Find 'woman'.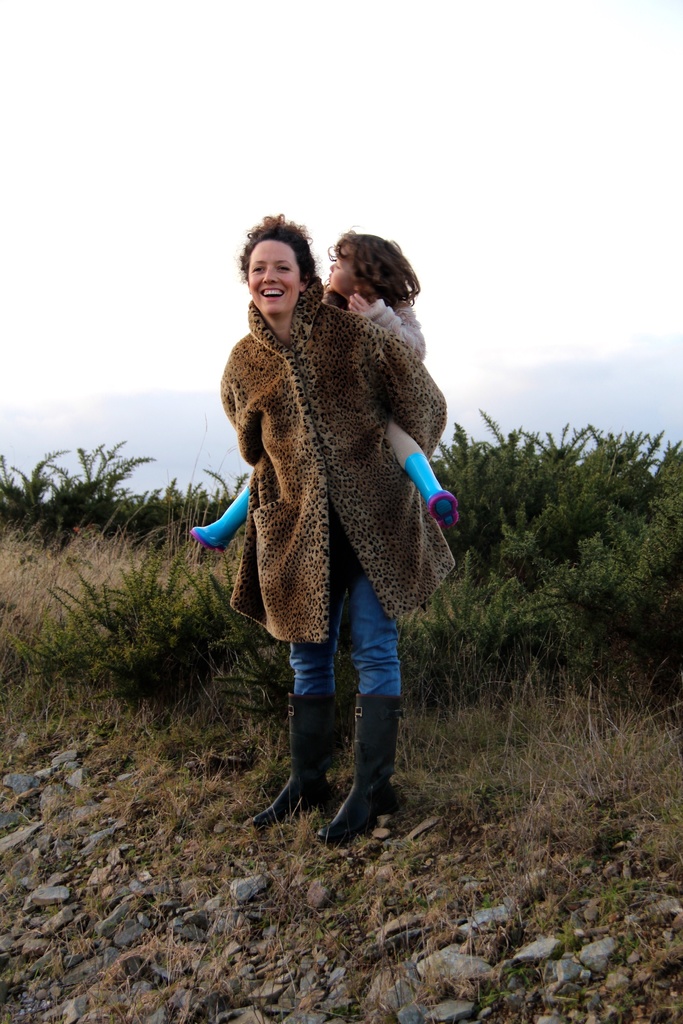
[left=185, top=225, right=472, bottom=846].
